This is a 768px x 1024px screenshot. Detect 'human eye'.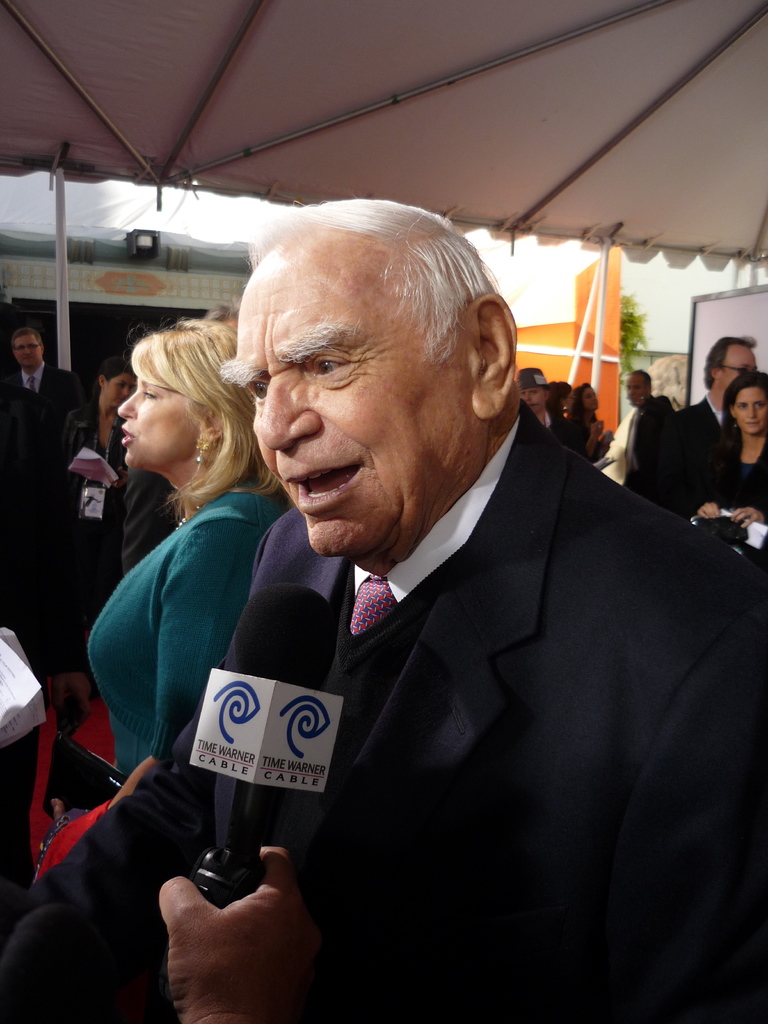
{"left": 244, "top": 381, "right": 272, "bottom": 407}.
